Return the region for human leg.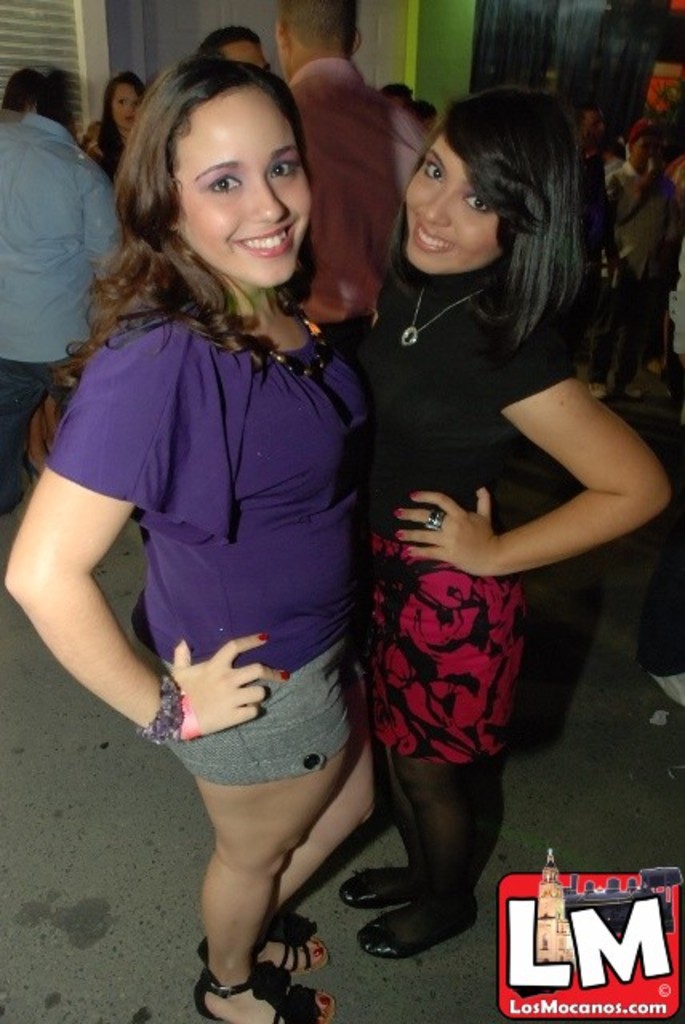
357/522/525/946.
